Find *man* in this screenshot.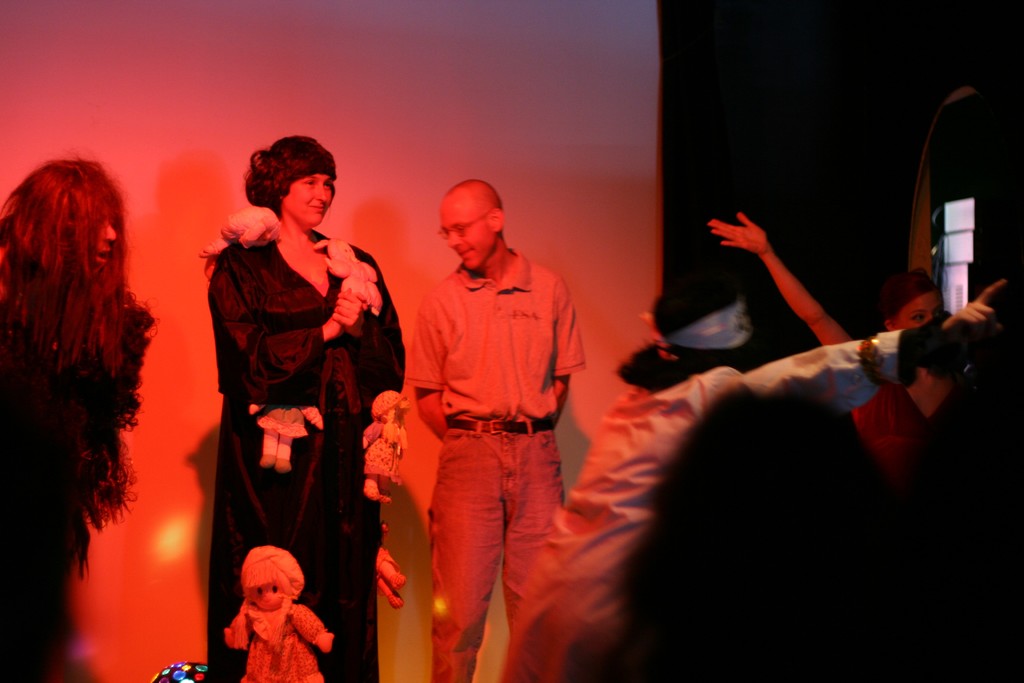
The bounding box for *man* is <box>472,263,1011,682</box>.
